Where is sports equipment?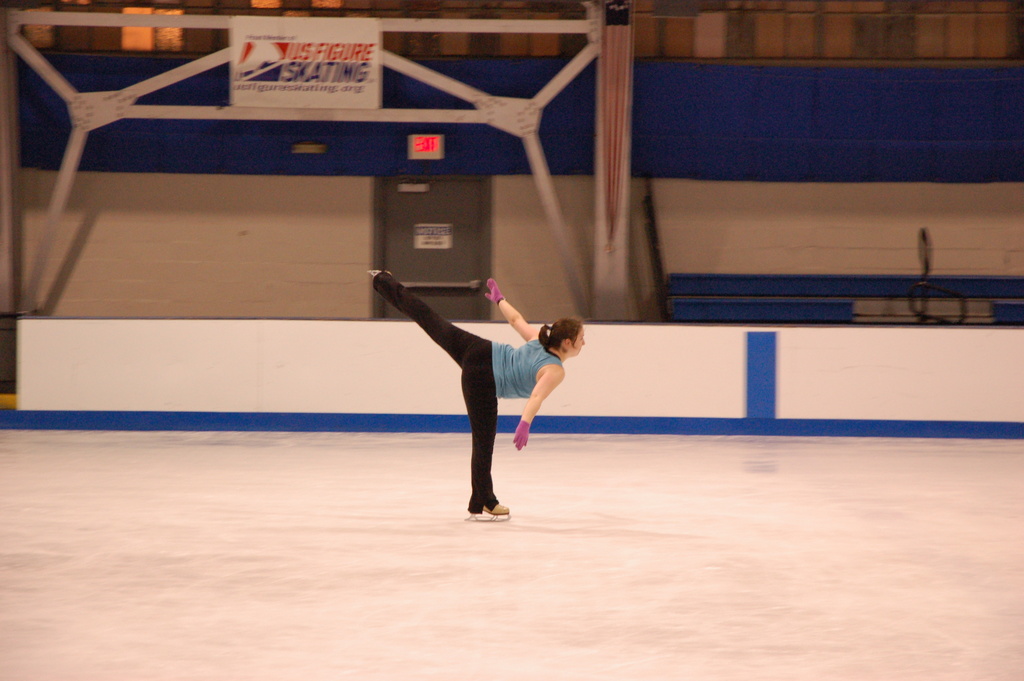
<box>467,502,513,521</box>.
